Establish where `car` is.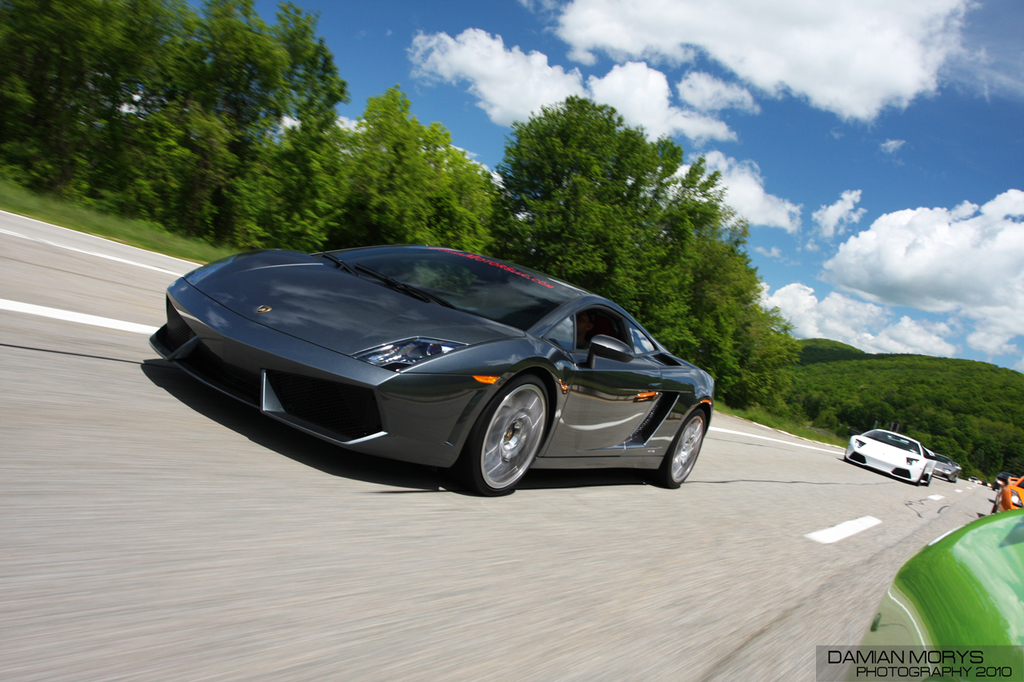
Established at (x1=994, y1=473, x2=1023, y2=516).
